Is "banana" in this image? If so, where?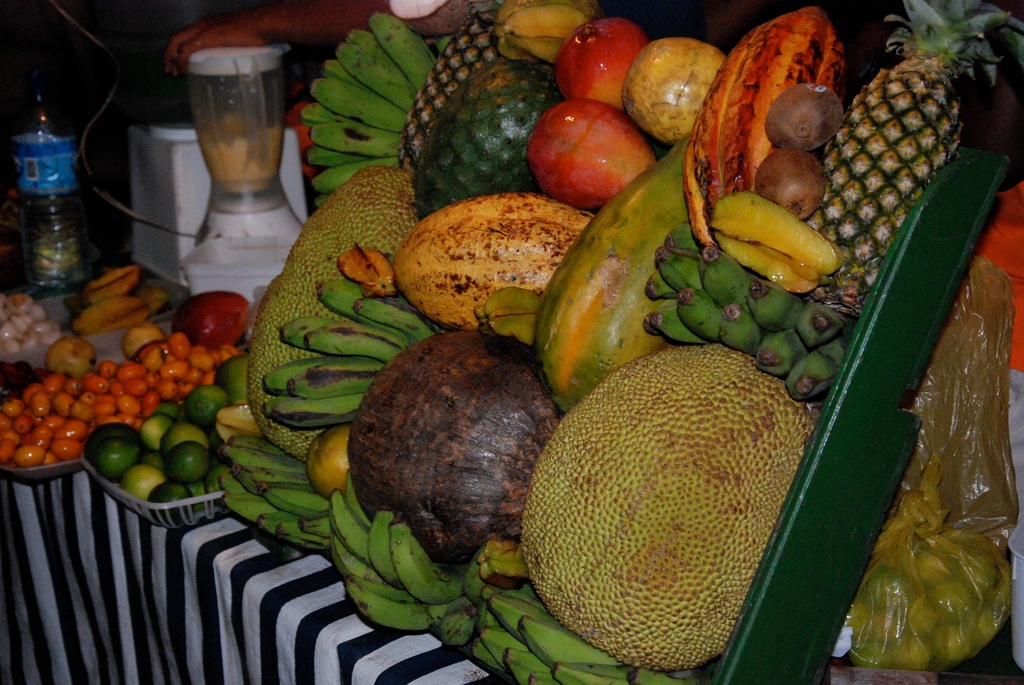
Yes, at (x1=351, y1=295, x2=433, y2=340).
